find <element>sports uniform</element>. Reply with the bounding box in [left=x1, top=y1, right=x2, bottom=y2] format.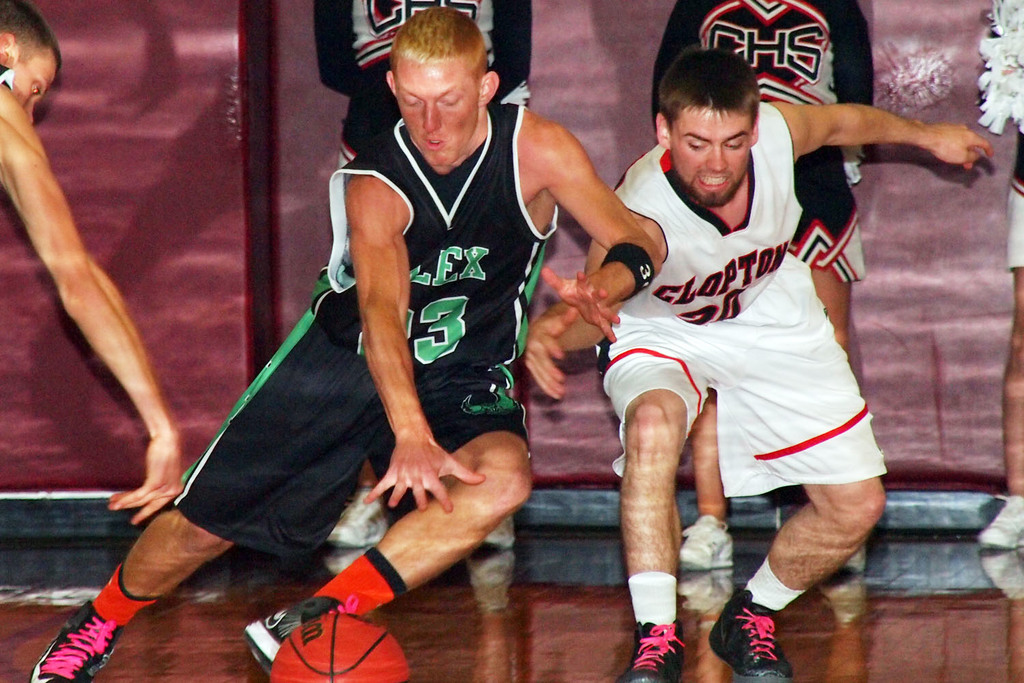
[left=20, top=105, right=652, bottom=682].
